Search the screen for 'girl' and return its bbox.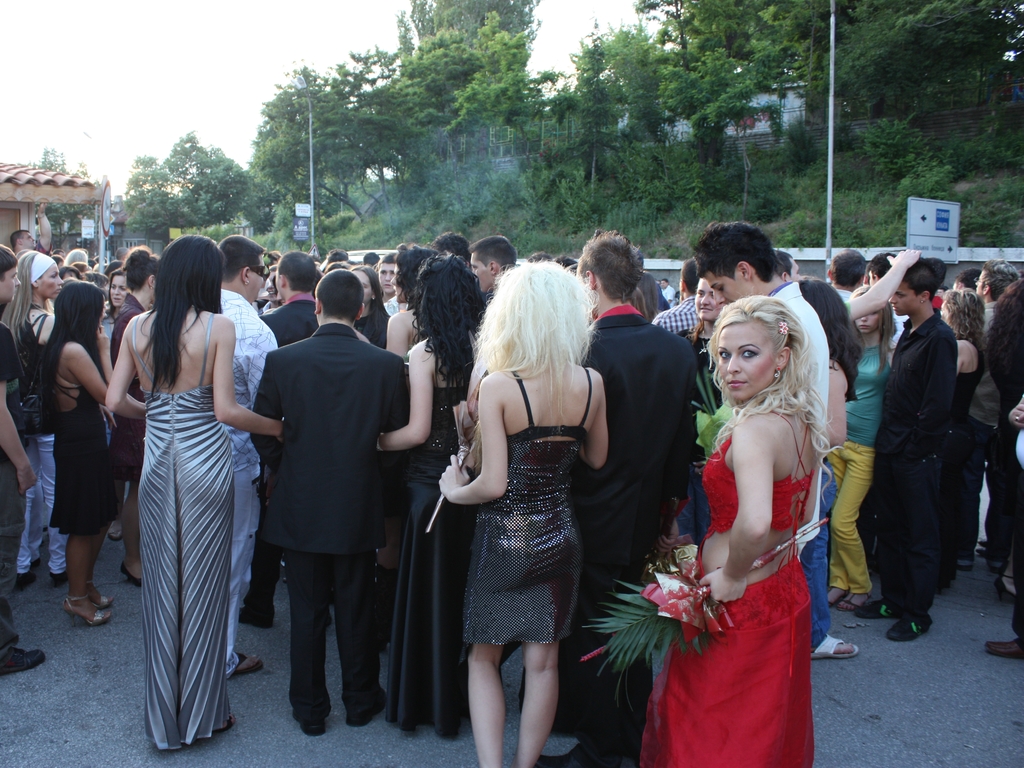
Found: 678,276,726,552.
